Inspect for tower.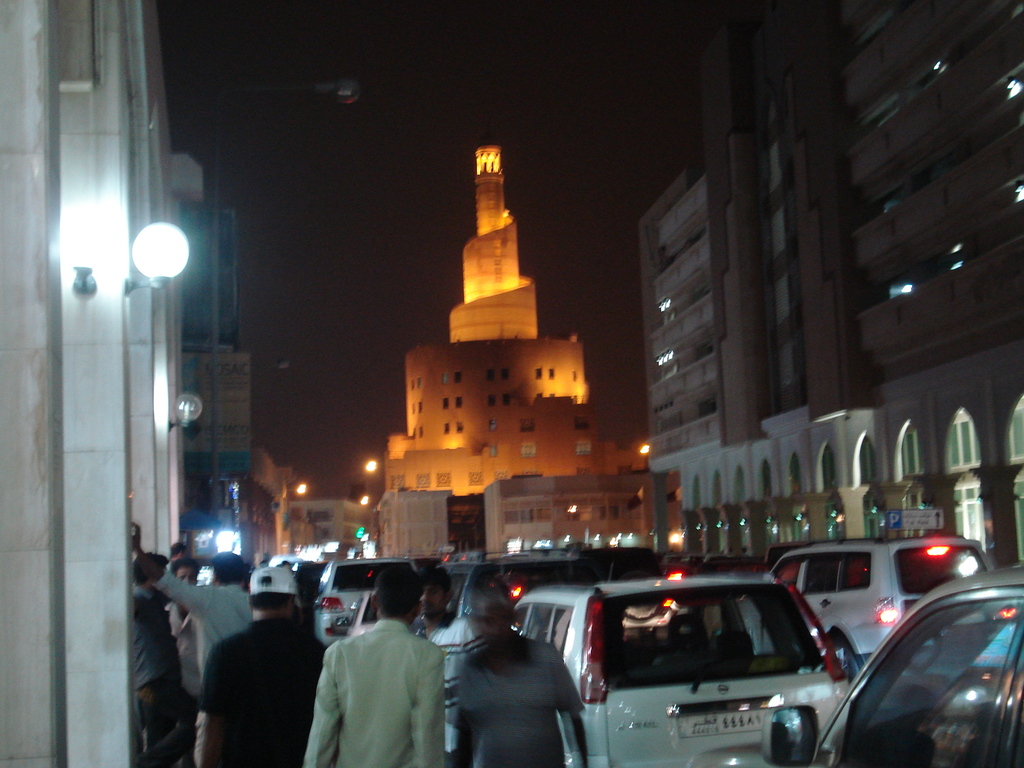
Inspection: 376,140,594,521.
